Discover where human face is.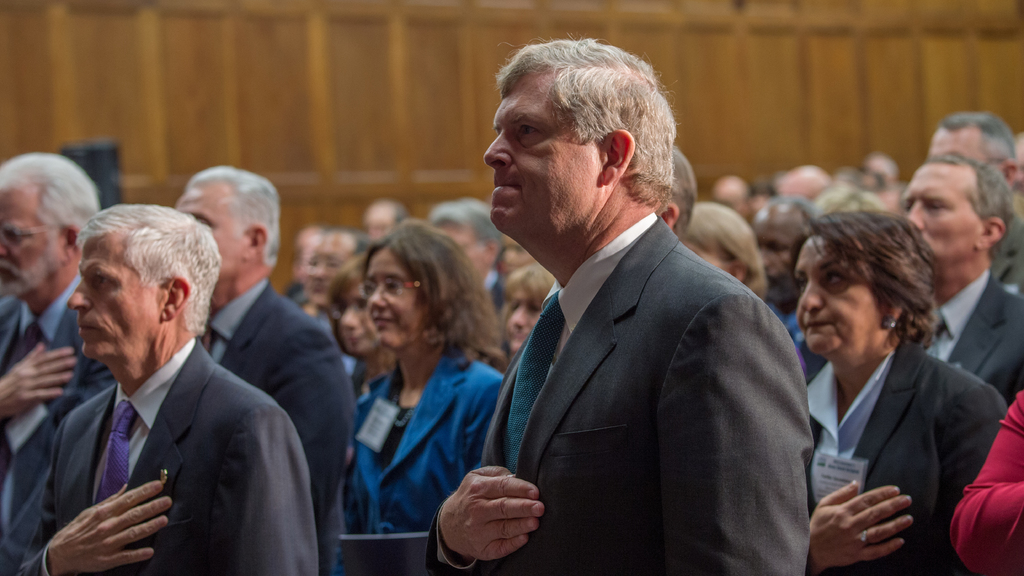
Discovered at box(474, 72, 593, 240).
